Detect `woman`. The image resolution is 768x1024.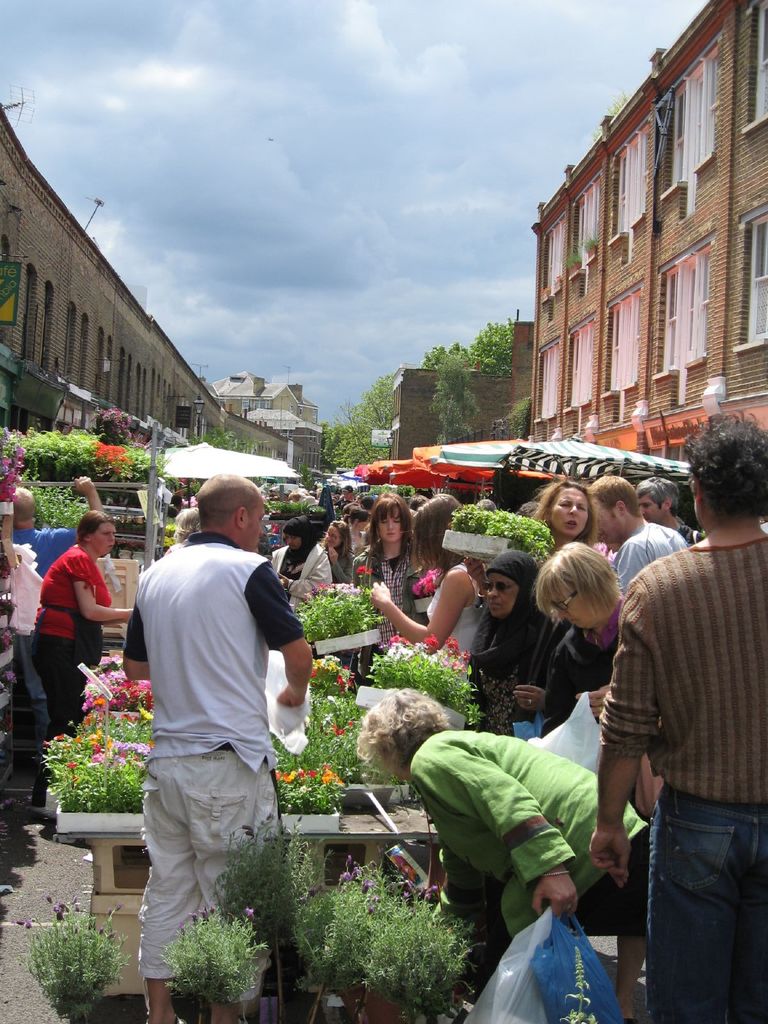
x1=367 y1=492 x2=486 y2=669.
